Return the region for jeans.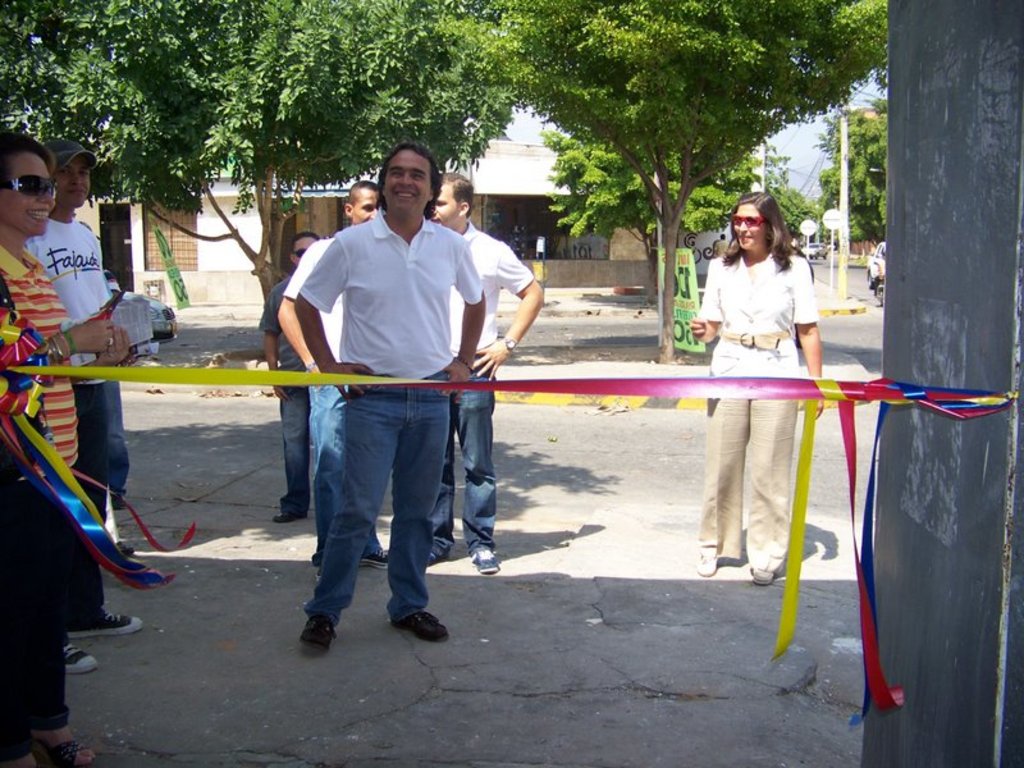
region(70, 383, 102, 512).
